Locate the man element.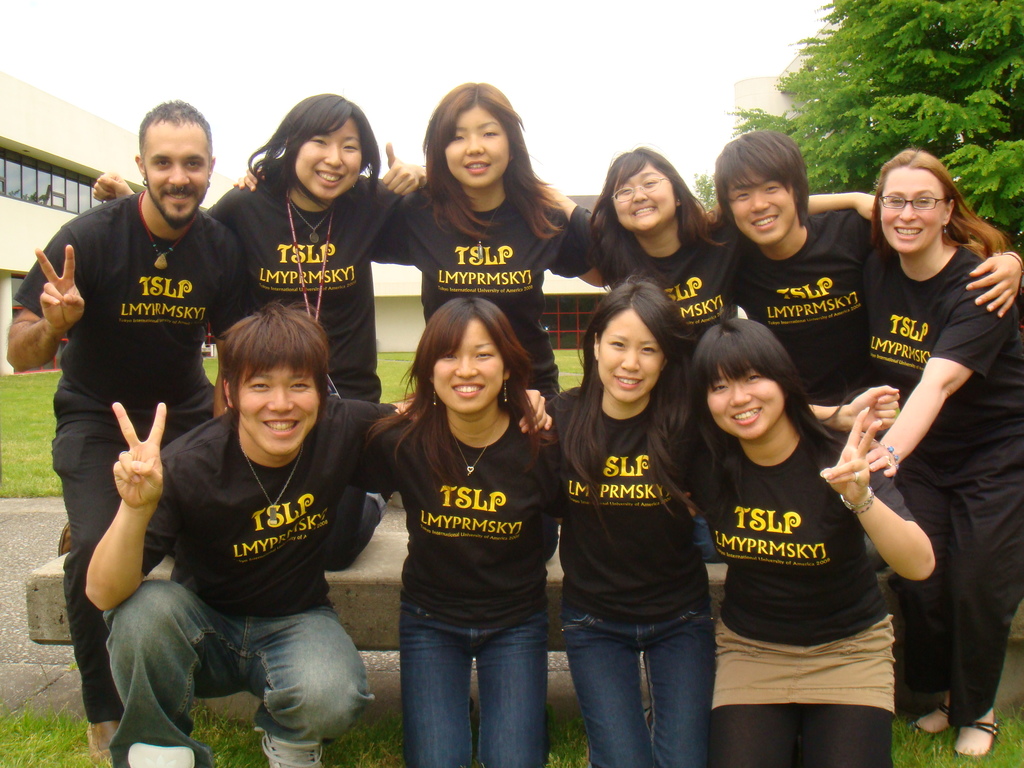
Element bbox: box=[42, 141, 280, 696].
